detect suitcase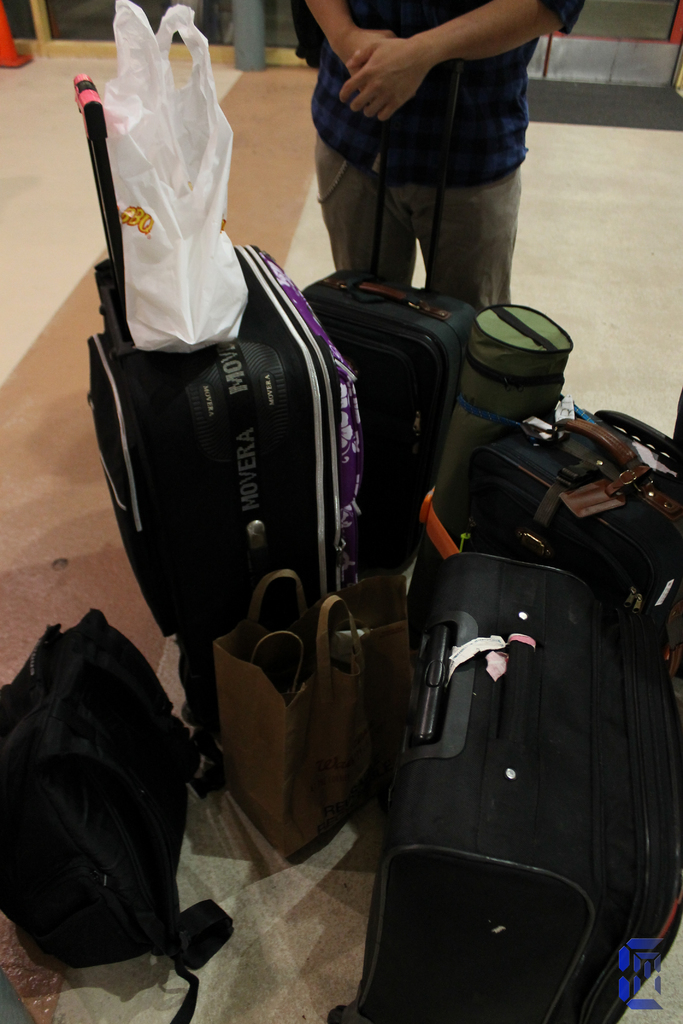
locate(75, 68, 364, 645)
